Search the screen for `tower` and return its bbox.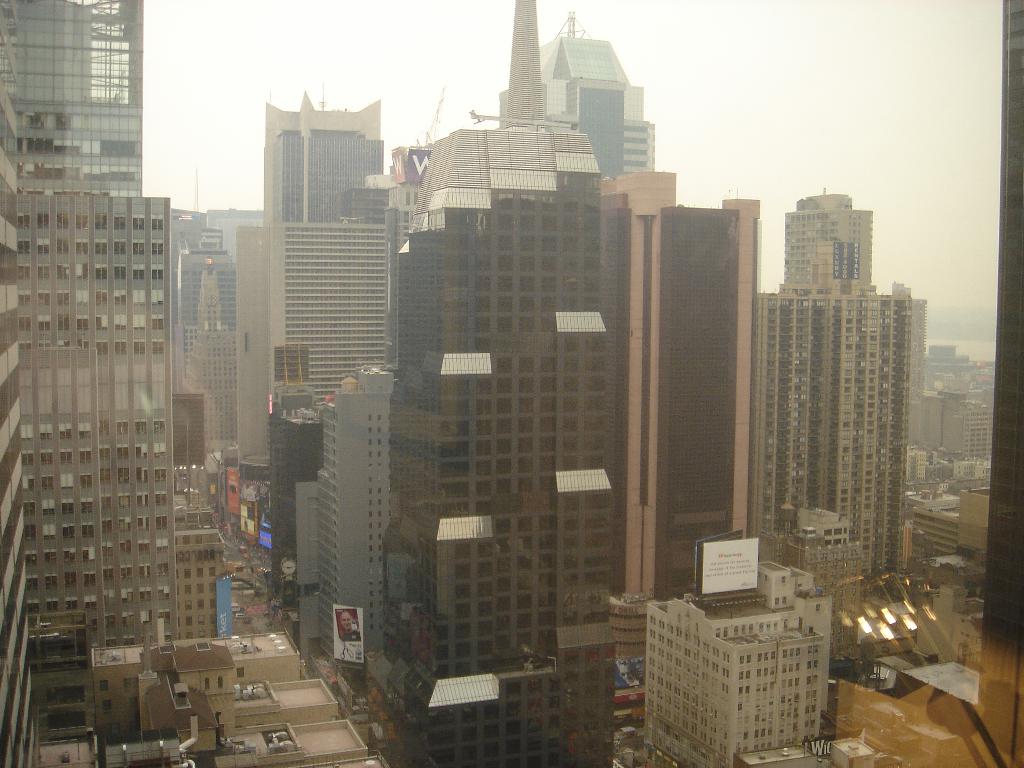
Found: x1=371 y1=0 x2=626 y2=766.
